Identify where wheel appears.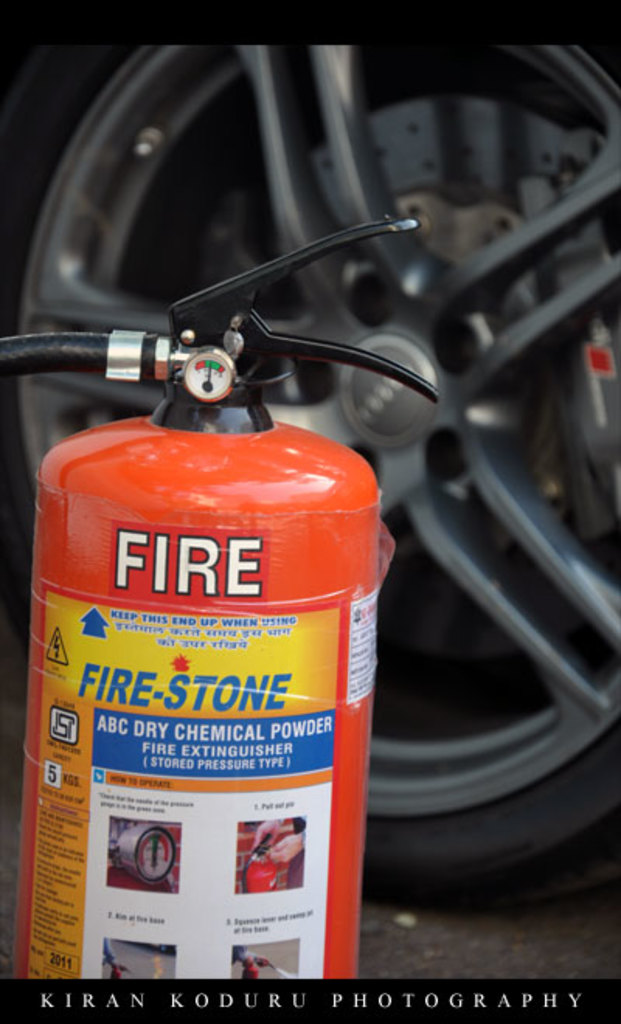
Appears at 0:40:619:889.
